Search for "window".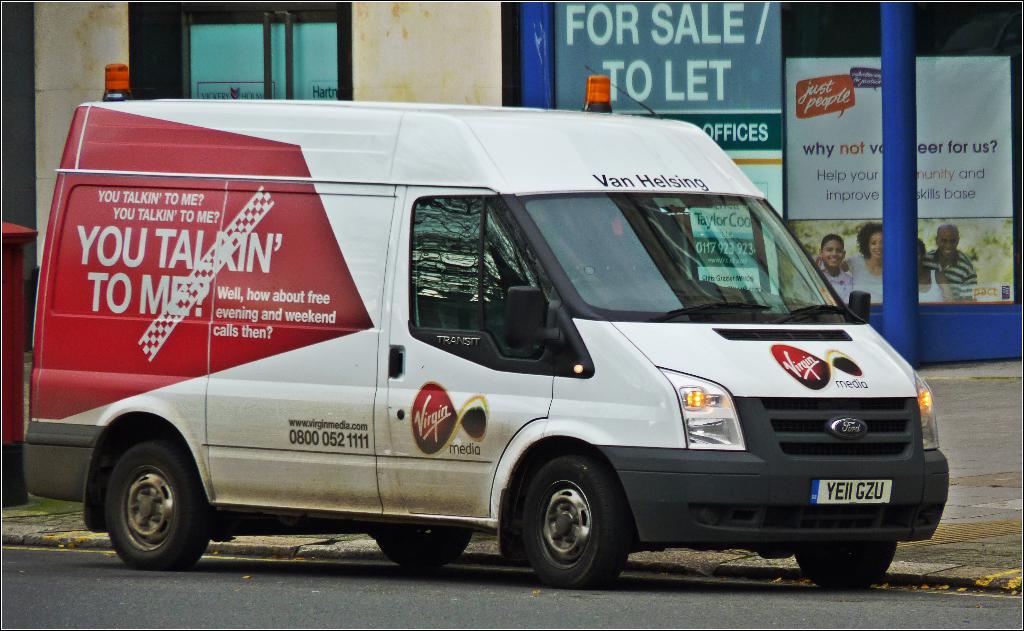
Found at Rect(154, 0, 346, 102).
